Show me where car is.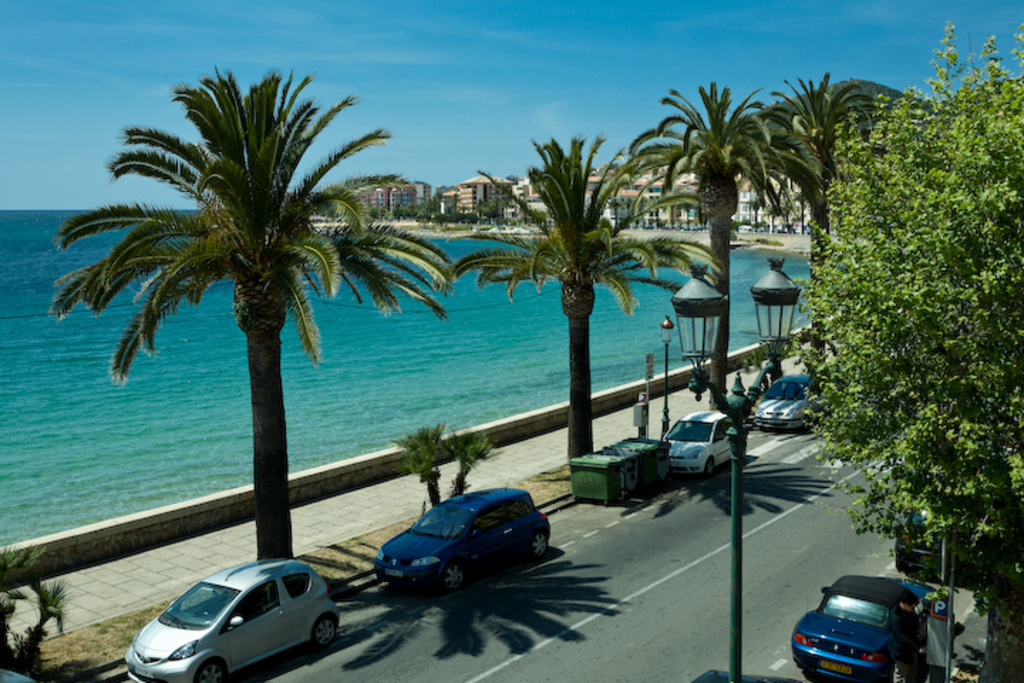
car is at bbox(124, 558, 341, 682).
